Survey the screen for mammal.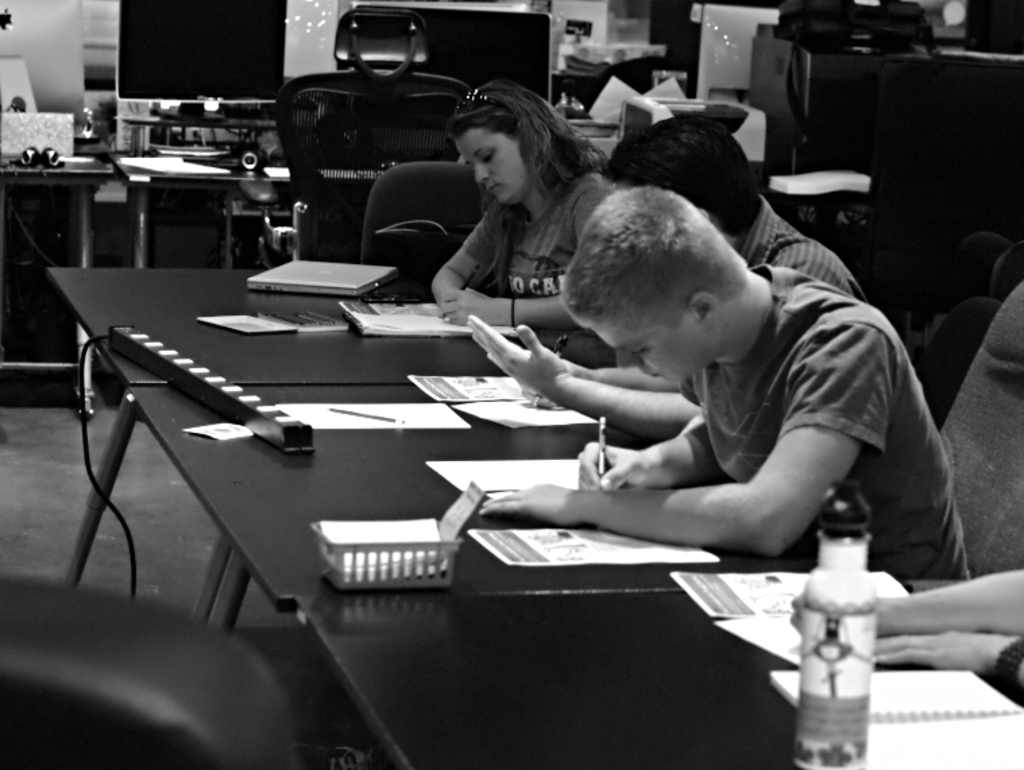
Survey found: detection(791, 568, 1023, 699).
